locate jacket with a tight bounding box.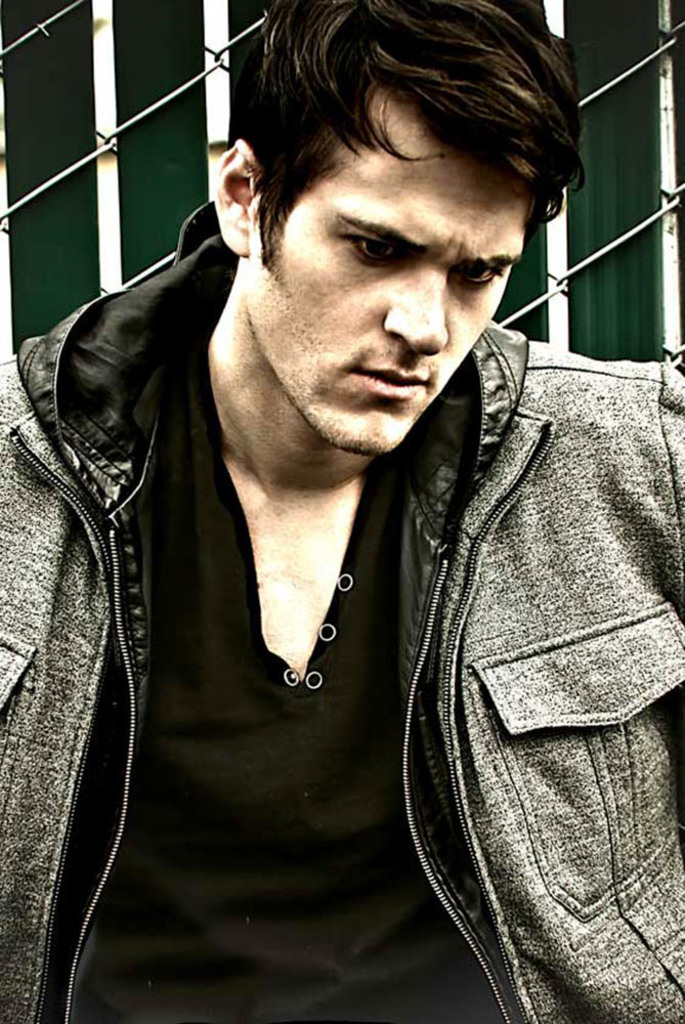
box(4, 163, 661, 971).
